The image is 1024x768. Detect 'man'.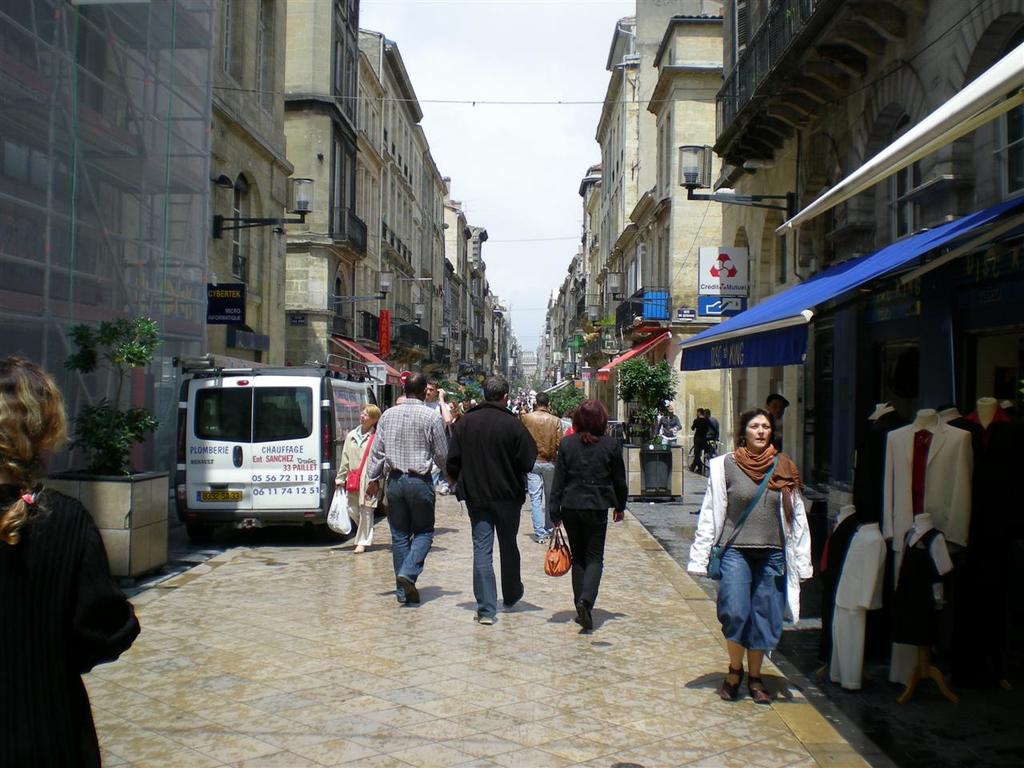
Detection: [left=759, top=394, right=794, bottom=422].
